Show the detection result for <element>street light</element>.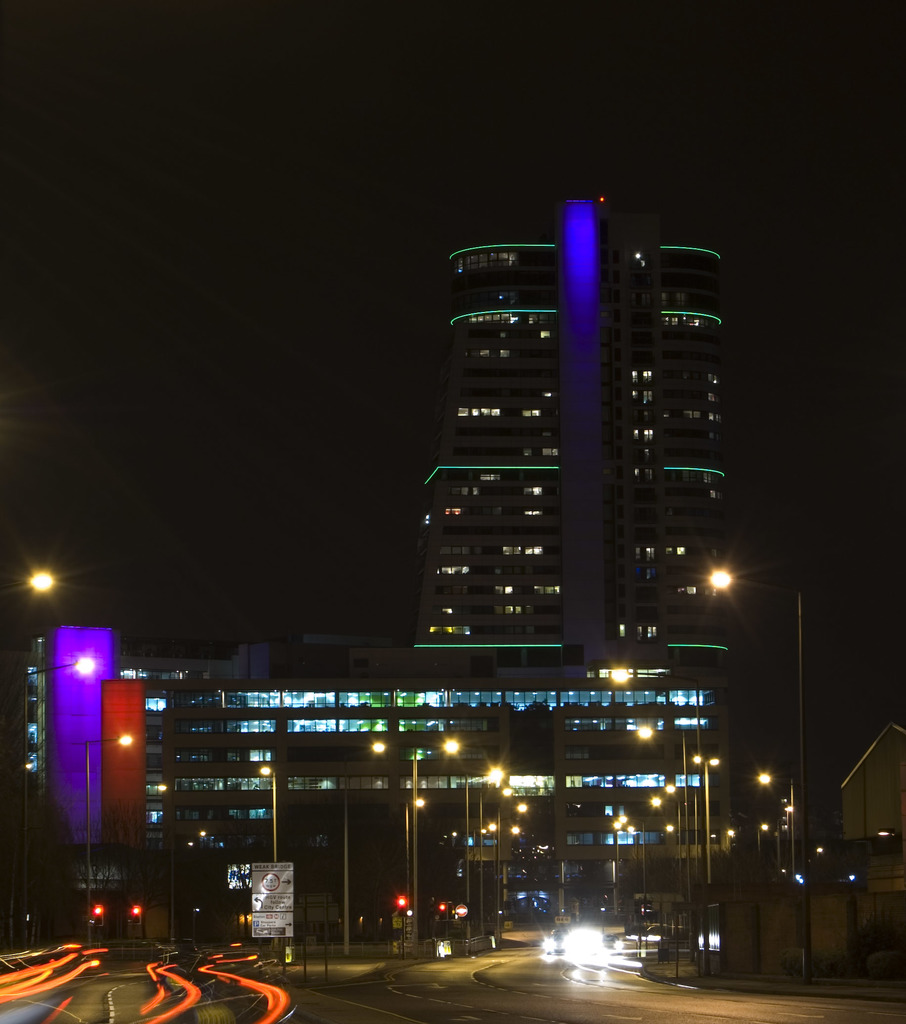
bbox(370, 735, 459, 954).
